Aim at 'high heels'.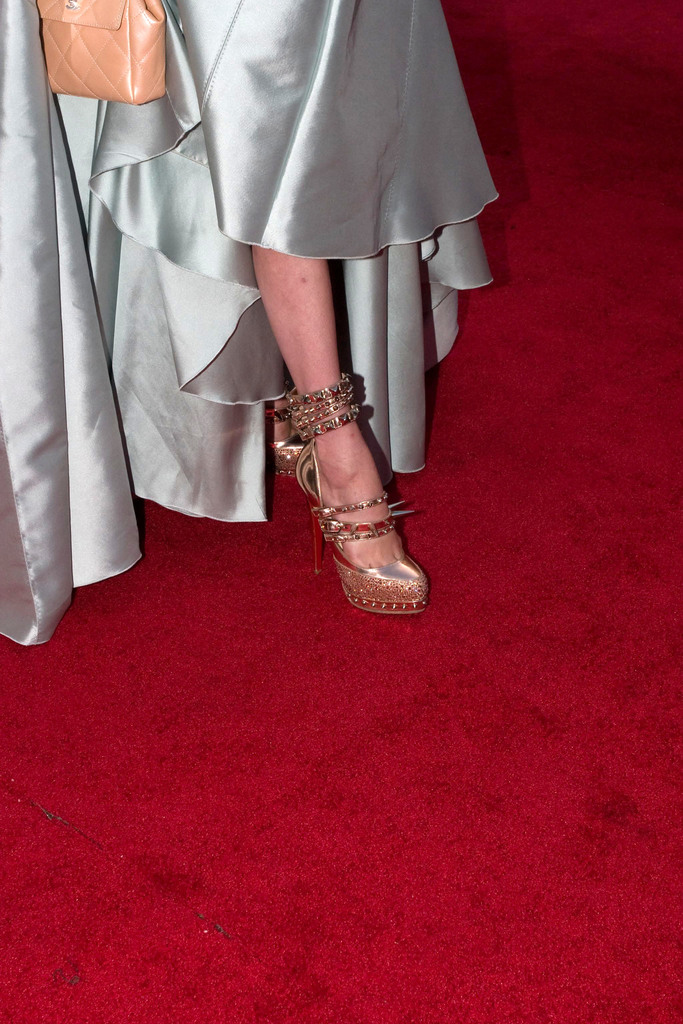
Aimed at crop(277, 371, 432, 618).
